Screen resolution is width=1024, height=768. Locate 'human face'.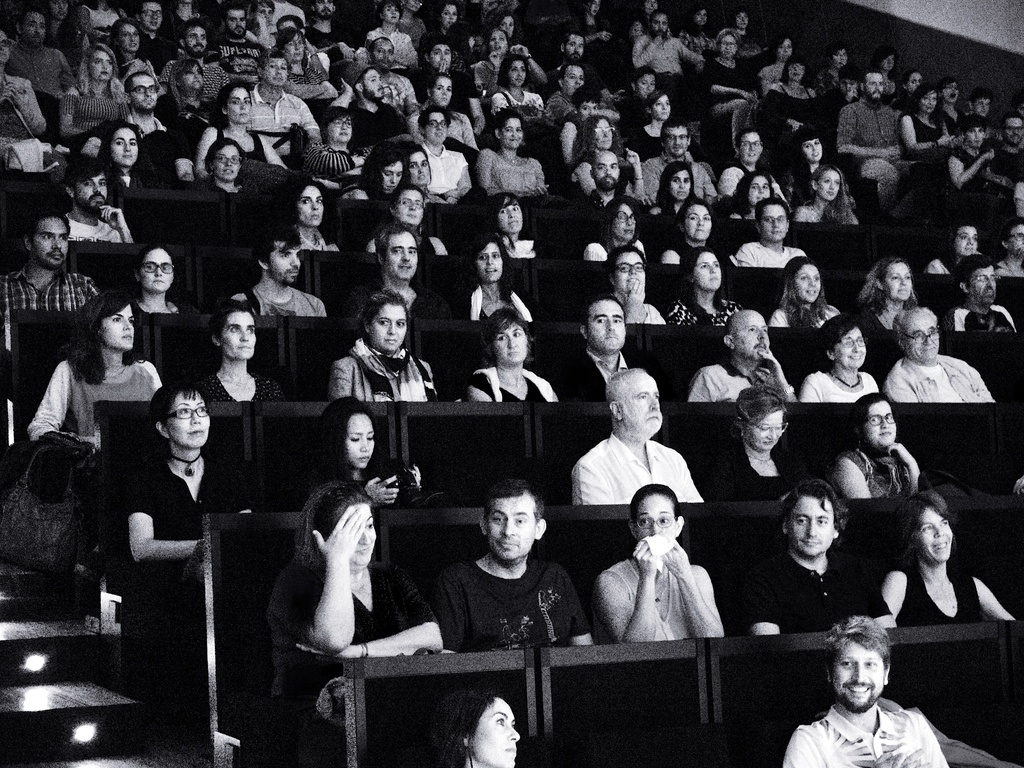
[911,508,953,560].
